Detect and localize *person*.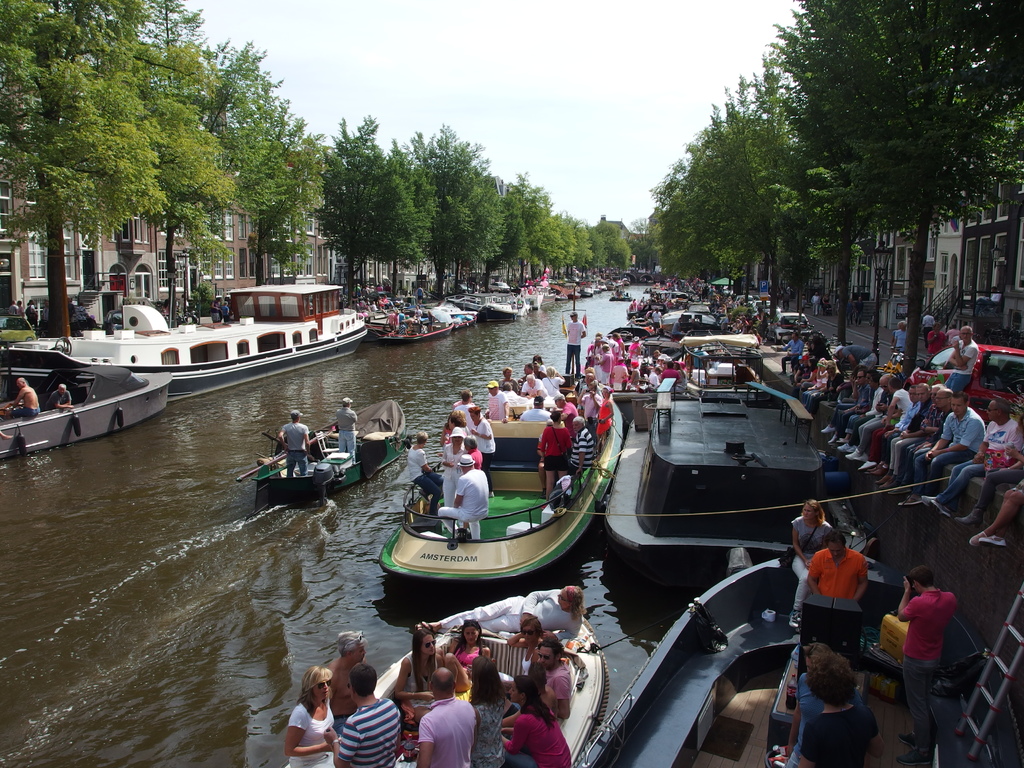
Localized at pyautogui.locateOnScreen(797, 648, 871, 767).
